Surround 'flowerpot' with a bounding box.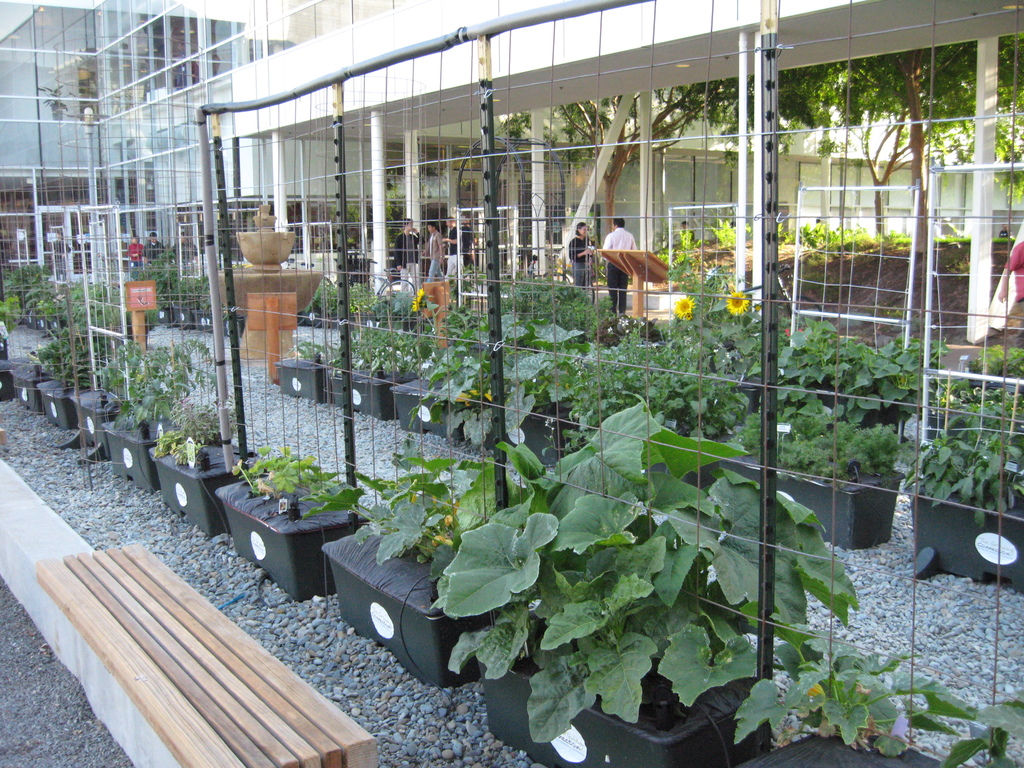
locate(712, 440, 901, 550).
